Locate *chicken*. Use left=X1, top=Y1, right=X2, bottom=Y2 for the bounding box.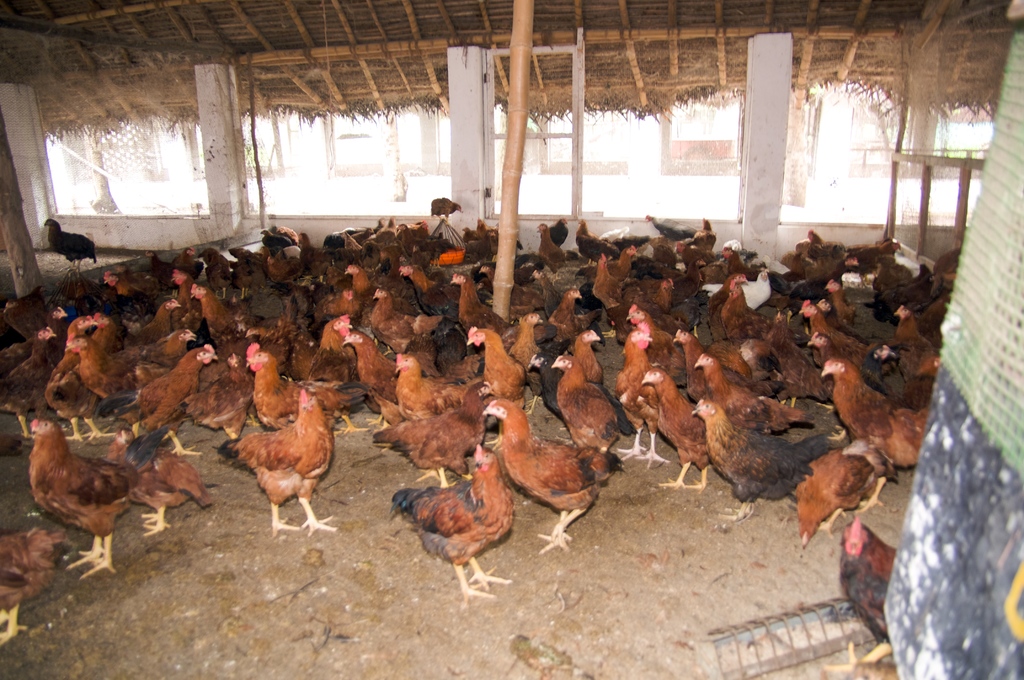
left=1, top=528, right=76, bottom=653.
